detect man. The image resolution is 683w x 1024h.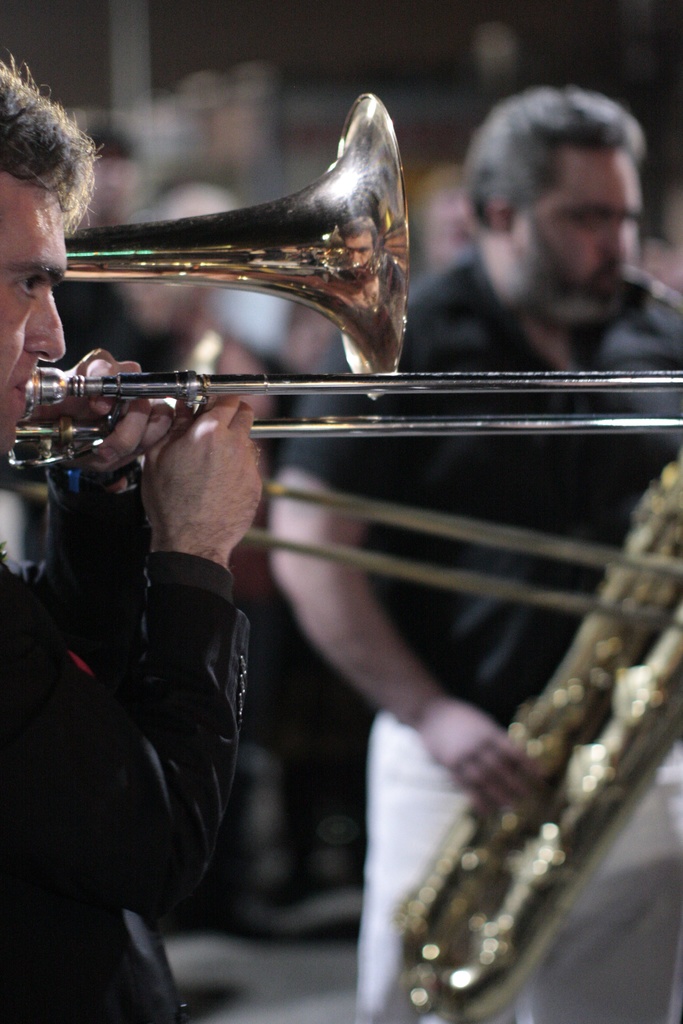
267:83:682:1023.
